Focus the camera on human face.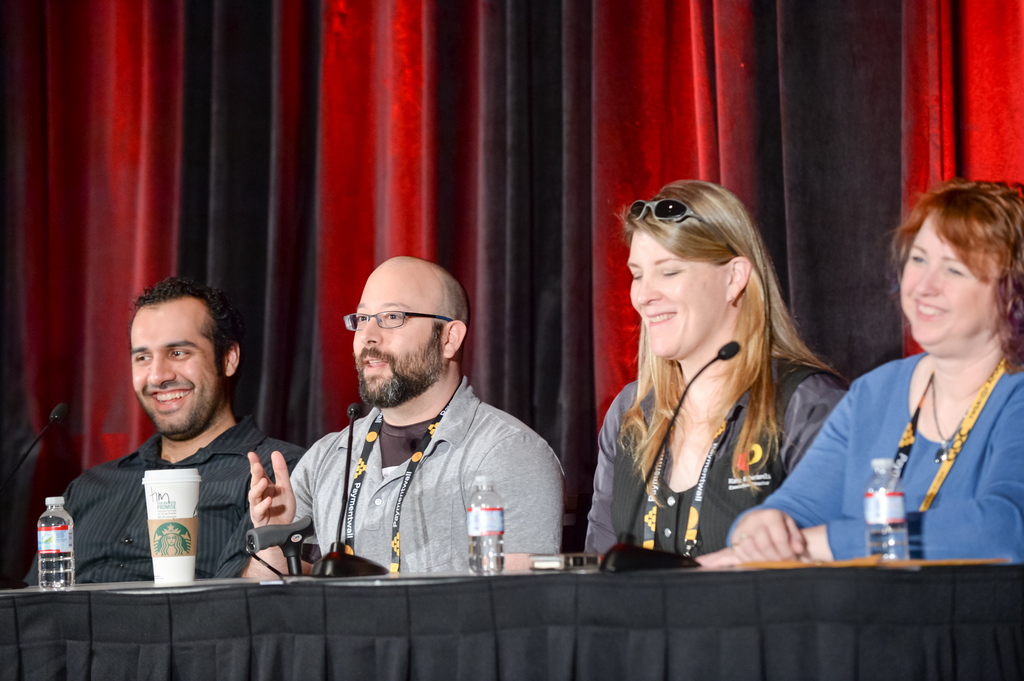
Focus region: bbox=[898, 211, 993, 351].
